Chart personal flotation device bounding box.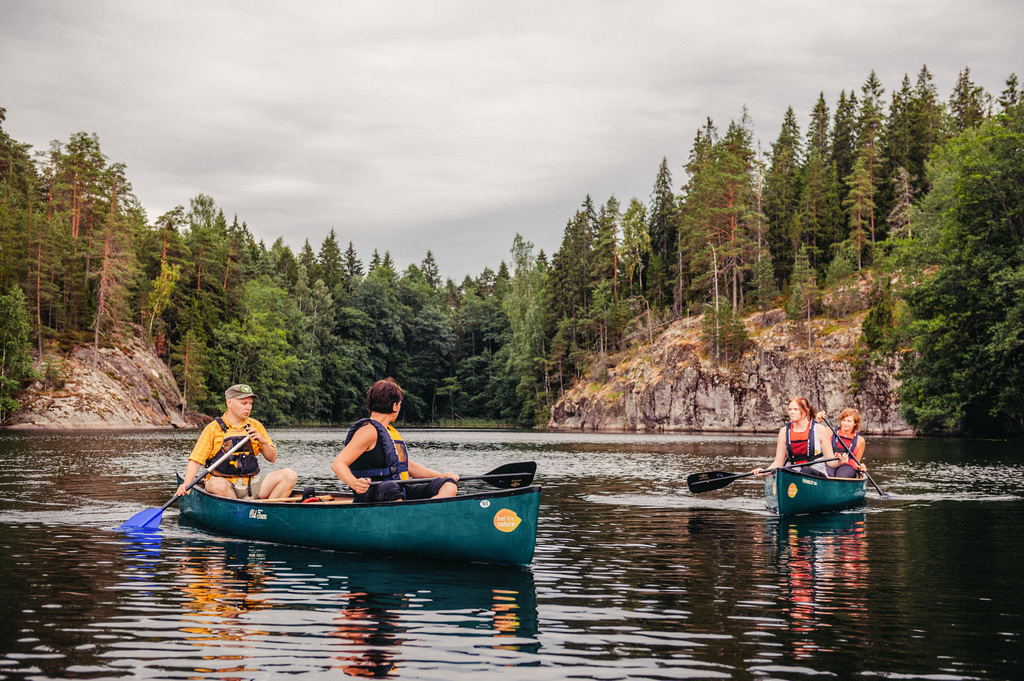
Charted: left=205, top=418, right=264, bottom=477.
